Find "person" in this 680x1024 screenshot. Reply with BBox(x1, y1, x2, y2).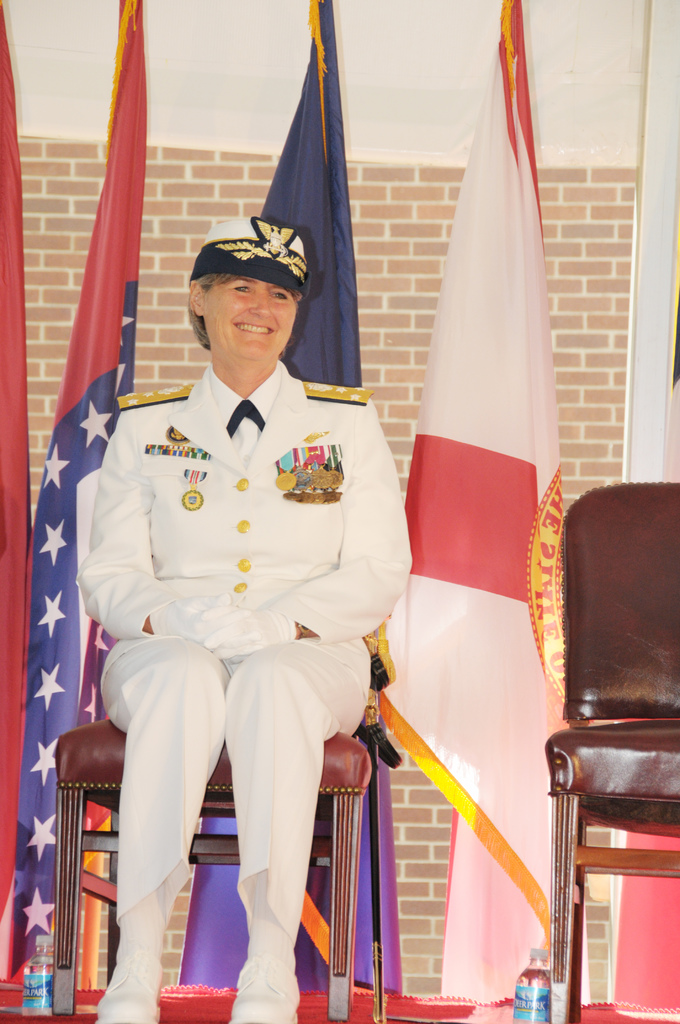
BBox(67, 202, 424, 994).
